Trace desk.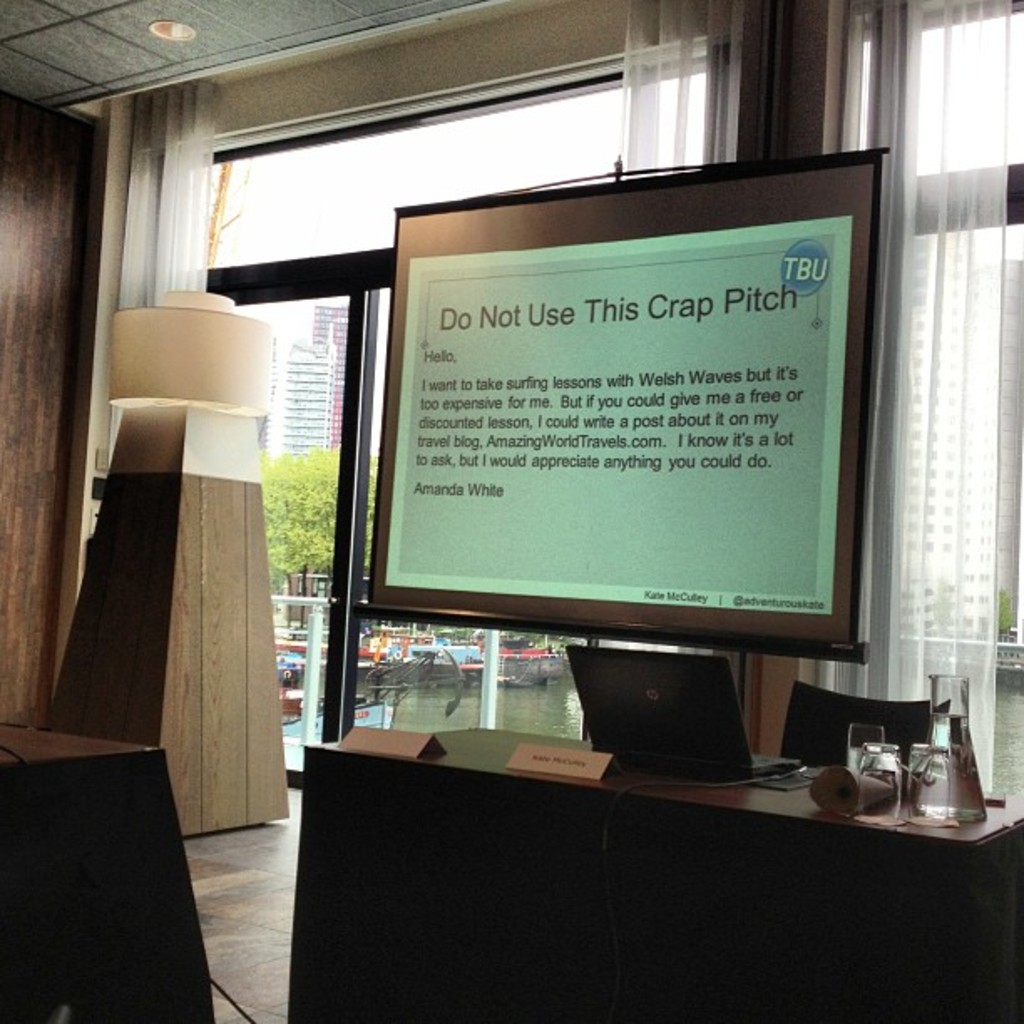
Traced to l=256, t=701, r=1014, b=997.
